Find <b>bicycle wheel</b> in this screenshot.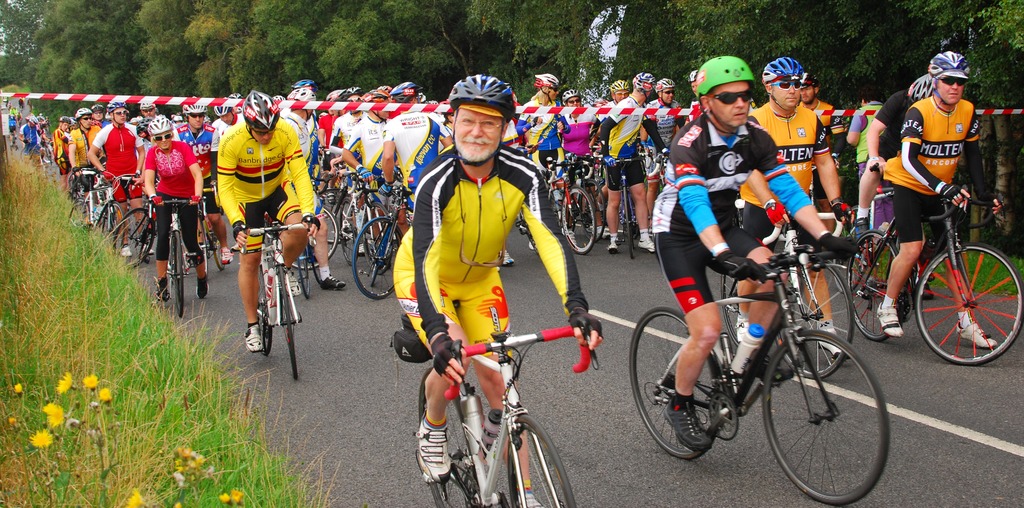
The bounding box for <b>bicycle wheel</b> is x1=709, y1=271, x2=809, y2=399.
